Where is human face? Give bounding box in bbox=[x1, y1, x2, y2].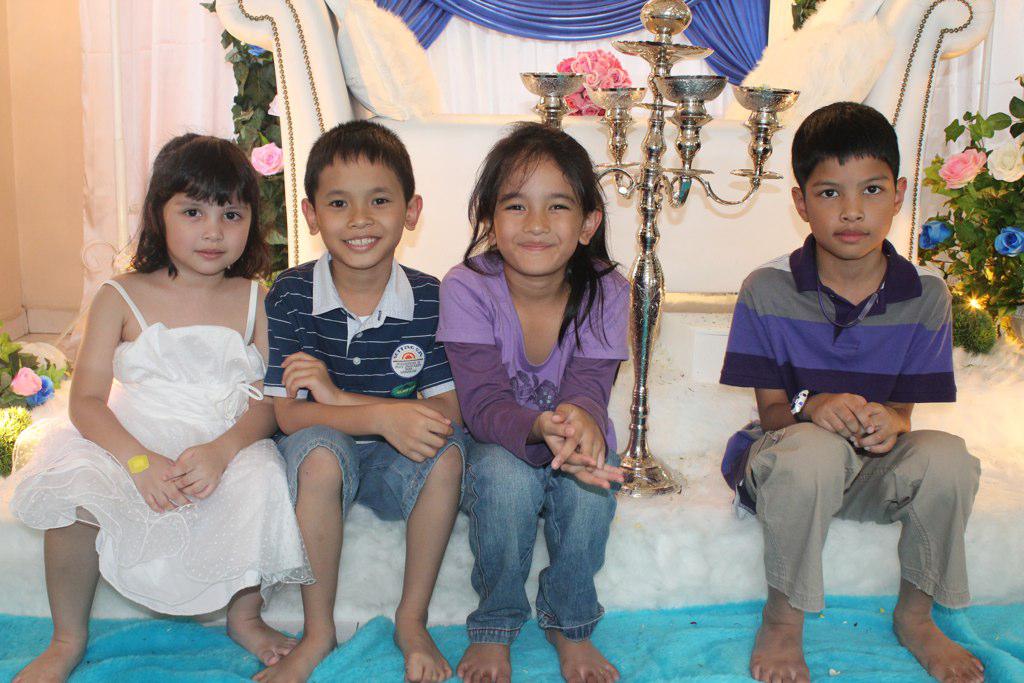
bbox=[160, 178, 250, 275].
